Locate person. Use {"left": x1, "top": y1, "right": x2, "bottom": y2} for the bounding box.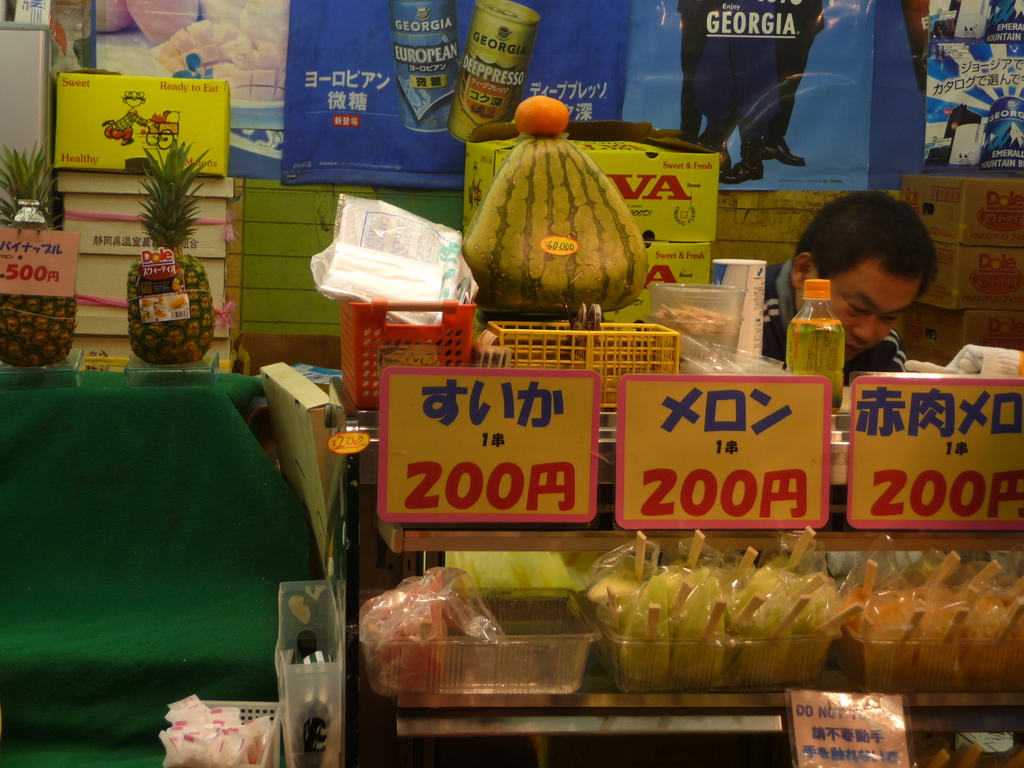
{"left": 775, "top": 177, "right": 959, "bottom": 409}.
